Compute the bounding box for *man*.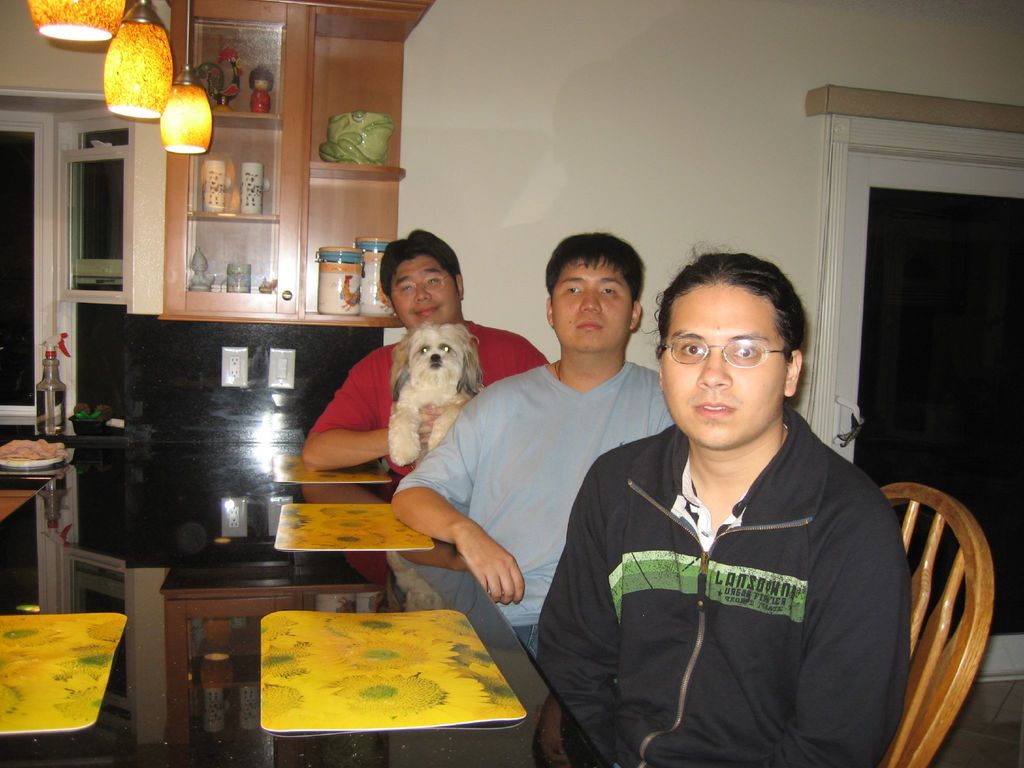
box(305, 232, 557, 477).
